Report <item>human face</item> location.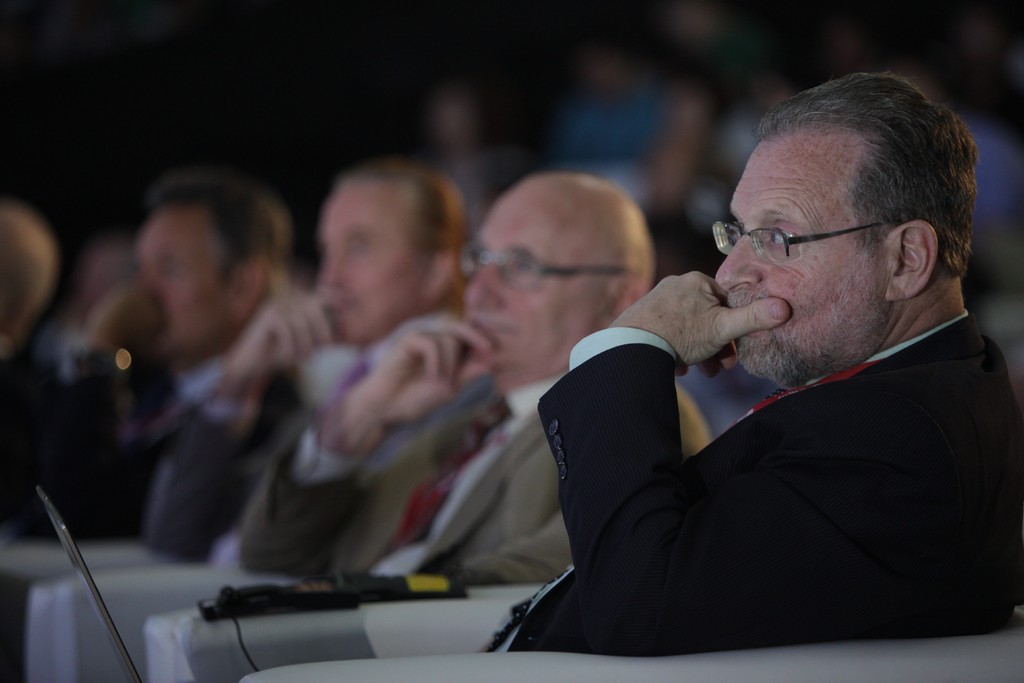
Report: (716, 128, 888, 378).
